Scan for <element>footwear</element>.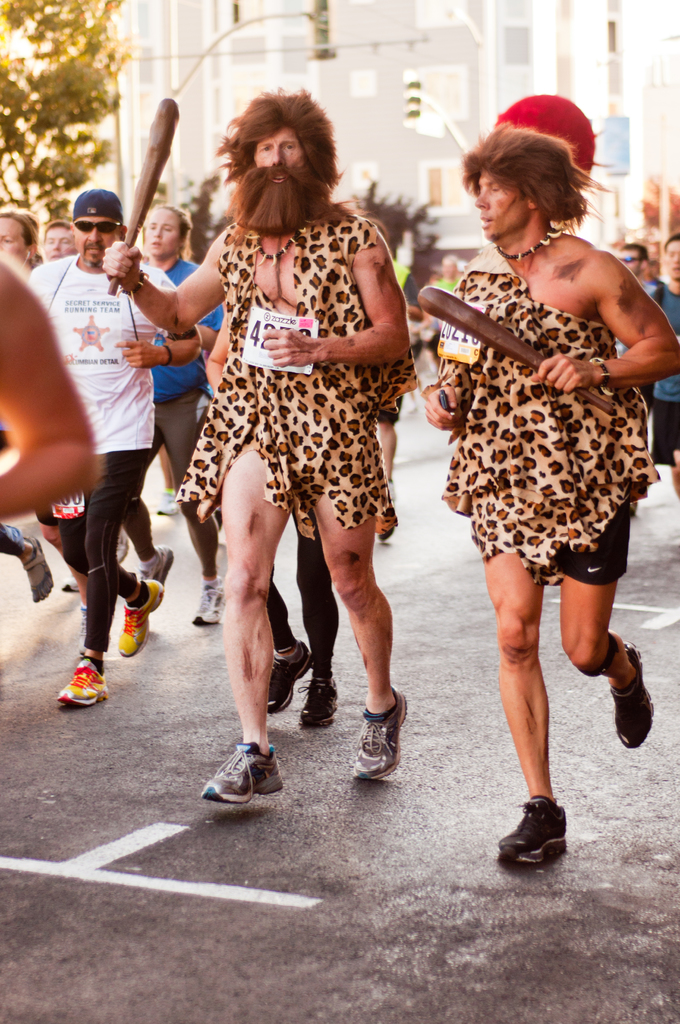
Scan result: box=[202, 746, 282, 815].
